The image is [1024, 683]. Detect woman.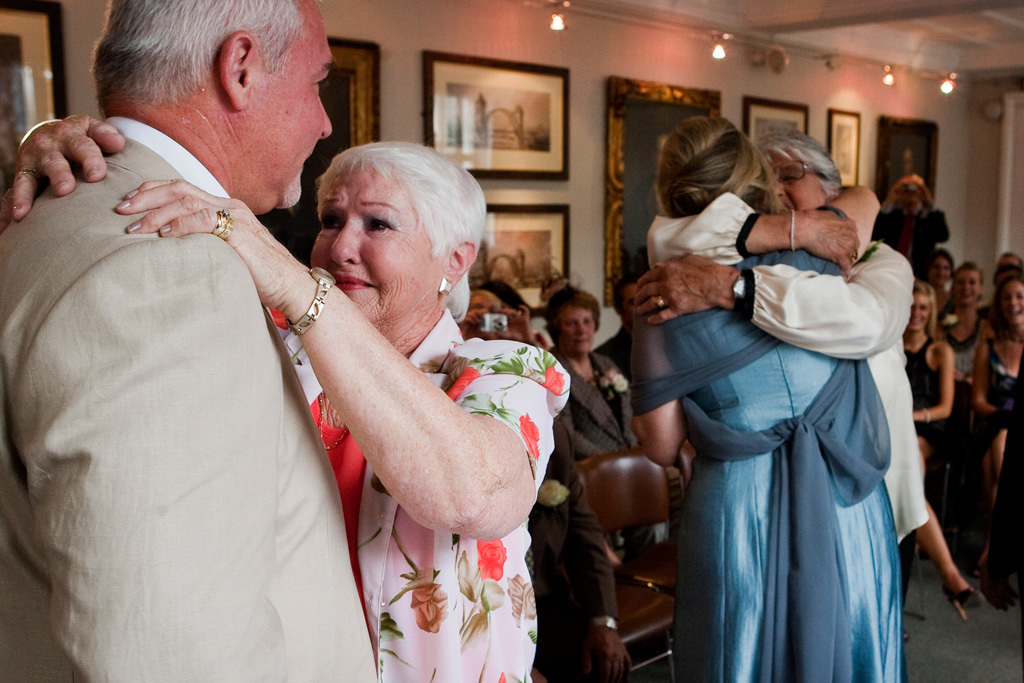
Detection: (935,266,993,388).
